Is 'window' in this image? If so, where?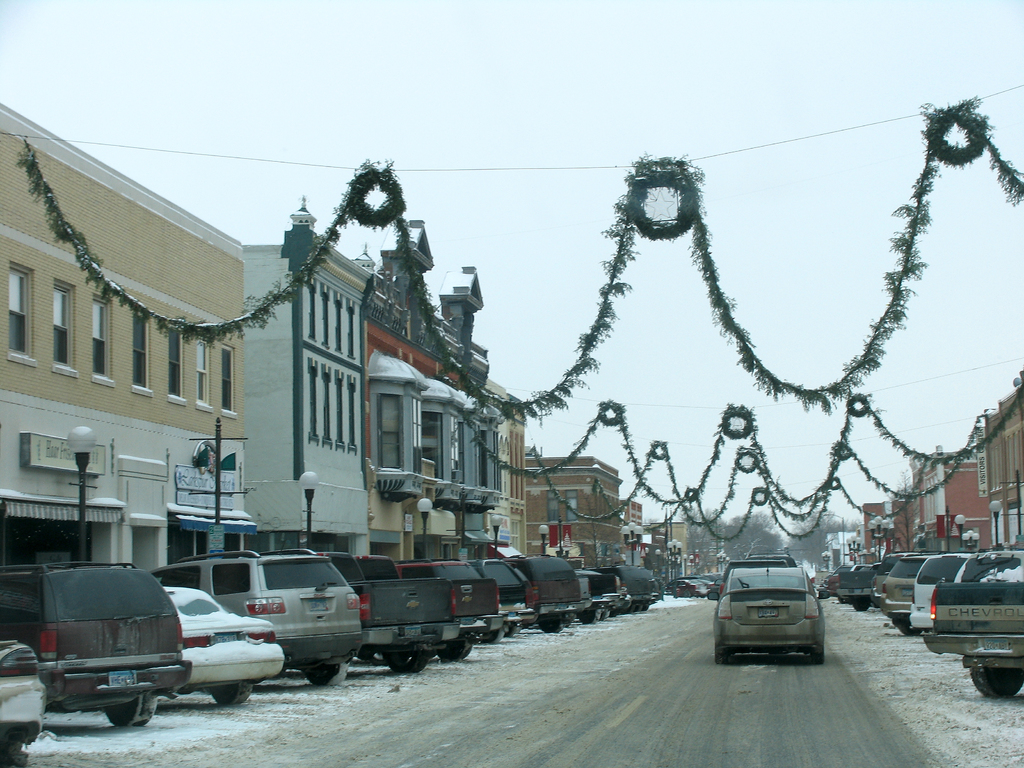
Yes, at rect(168, 336, 182, 394).
